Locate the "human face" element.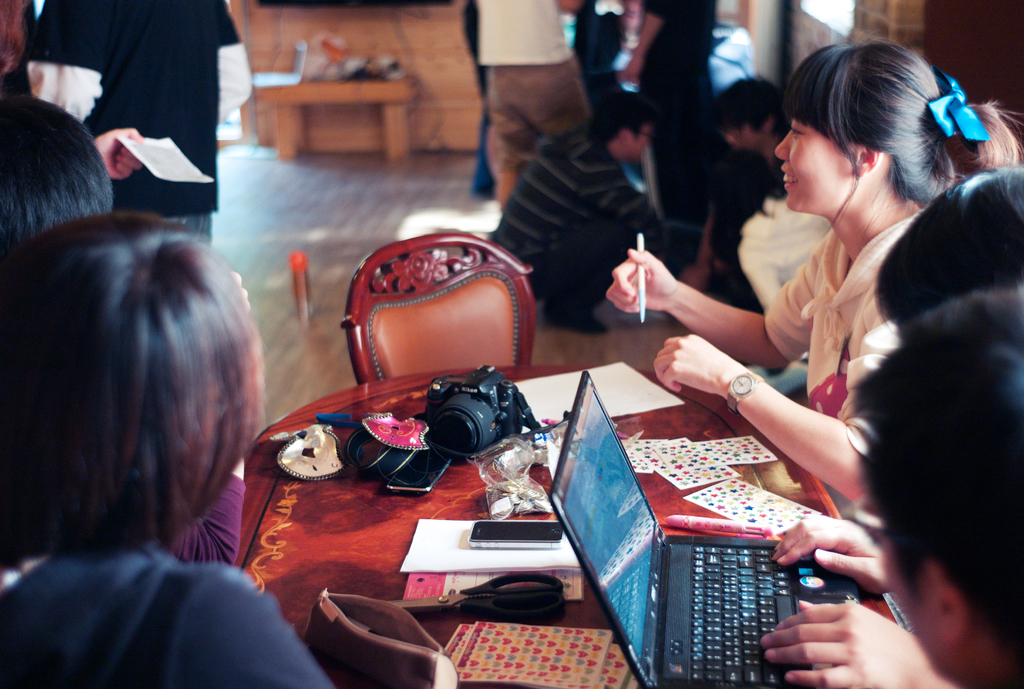
Element bbox: 764:111:848:218.
